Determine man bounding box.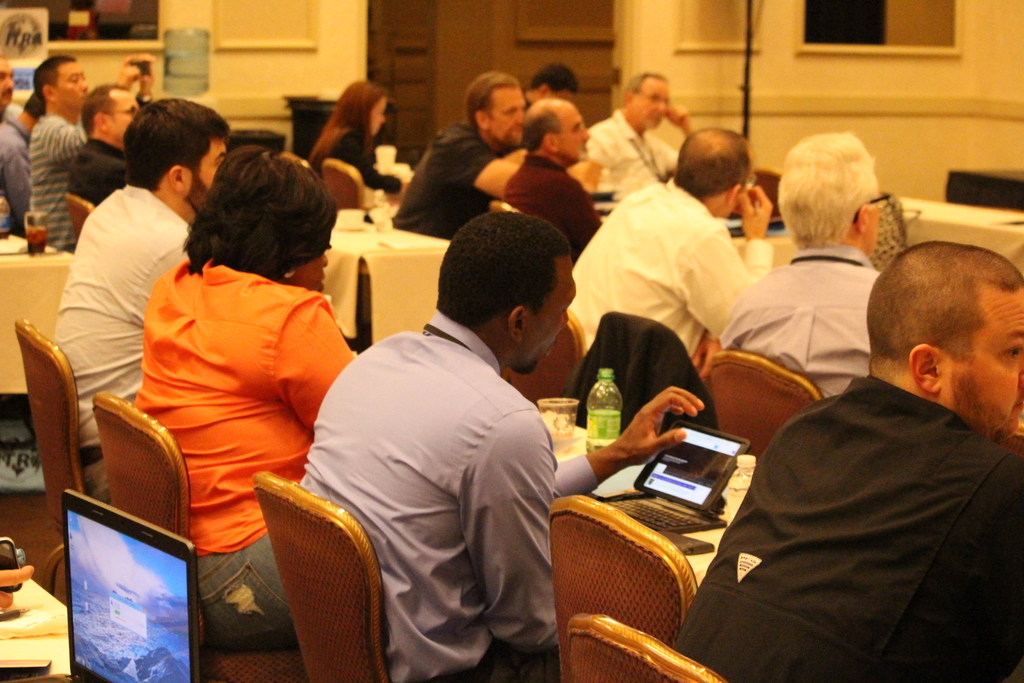
Determined: BBox(720, 136, 941, 410).
